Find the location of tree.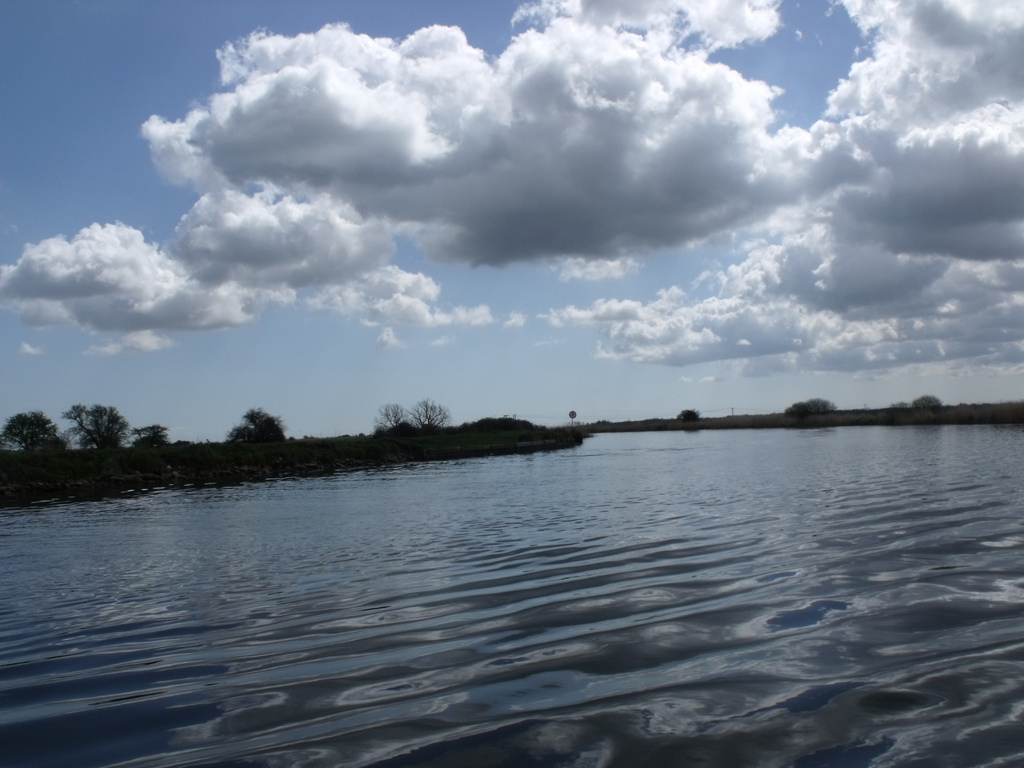
Location: (x1=678, y1=410, x2=705, y2=422).
